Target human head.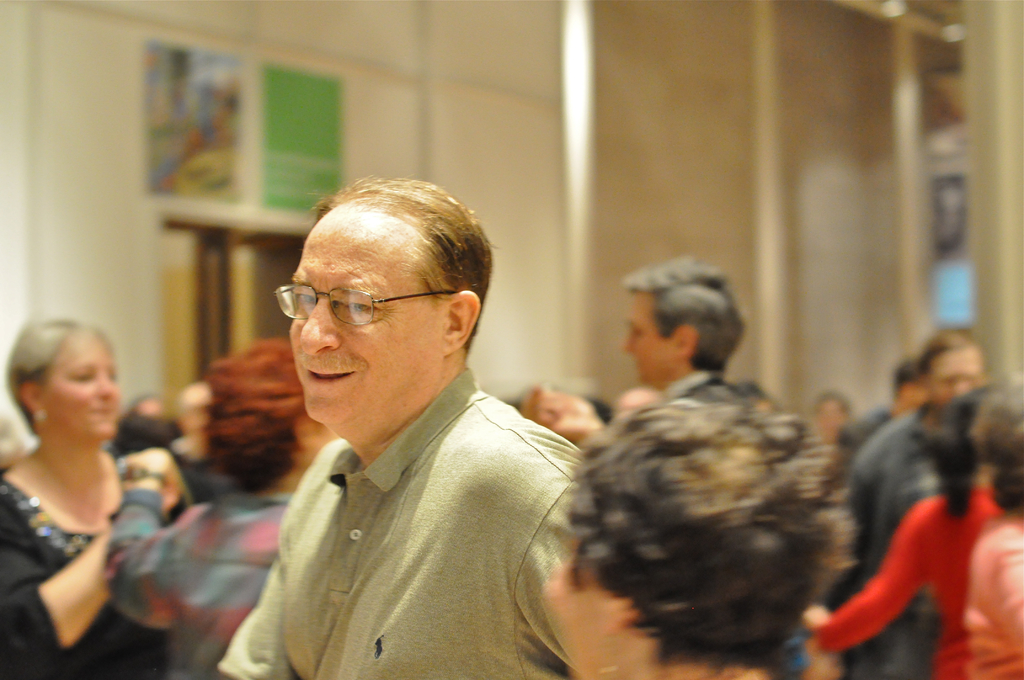
Target region: 196, 344, 337, 490.
